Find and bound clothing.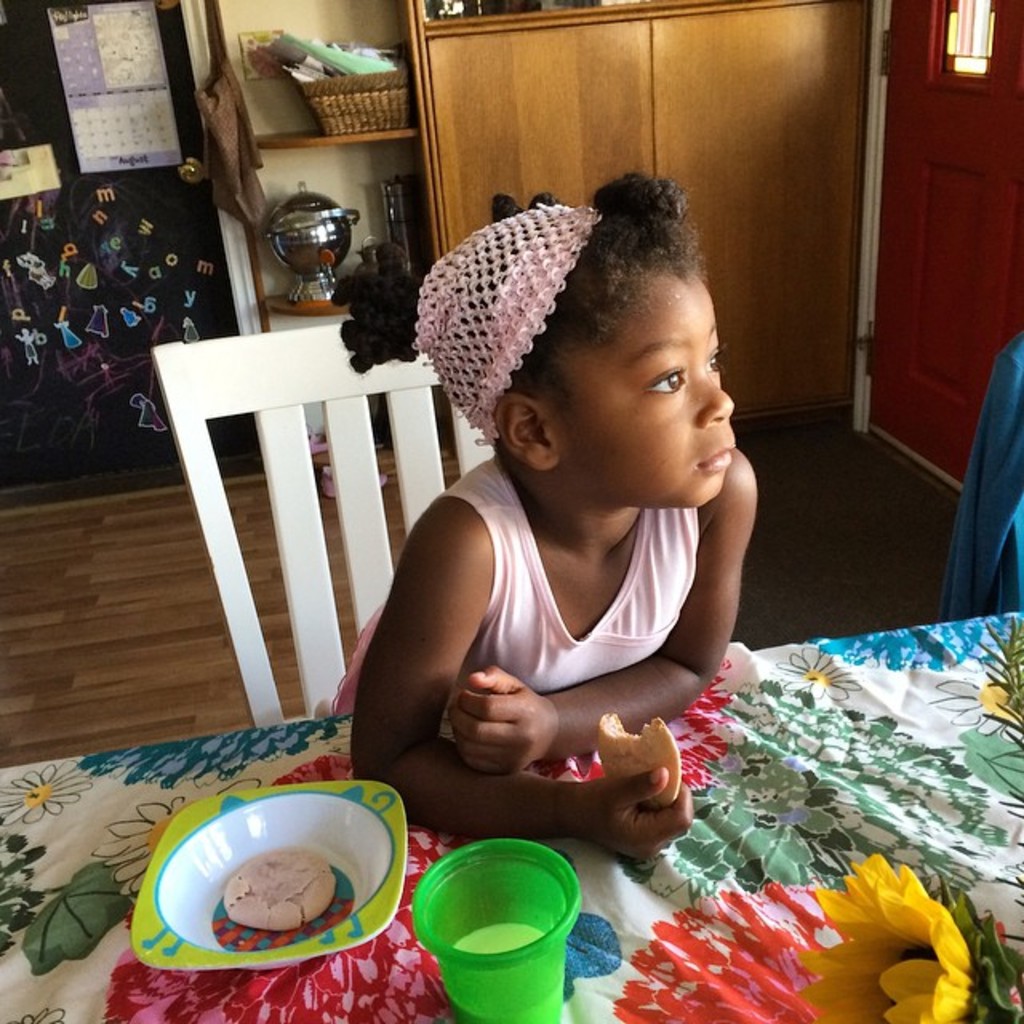
Bound: (left=933, top=323, right=1022, bottom=611).
